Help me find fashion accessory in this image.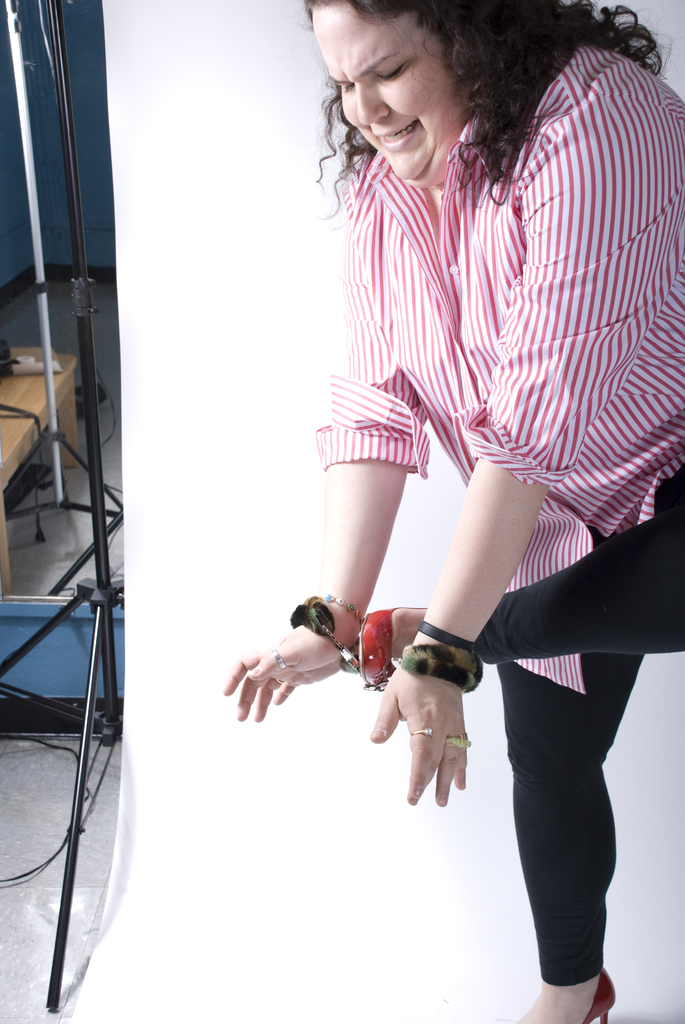
Found it: {"left": 400, "top": 640, "right": 485, "bottom": 698}.
